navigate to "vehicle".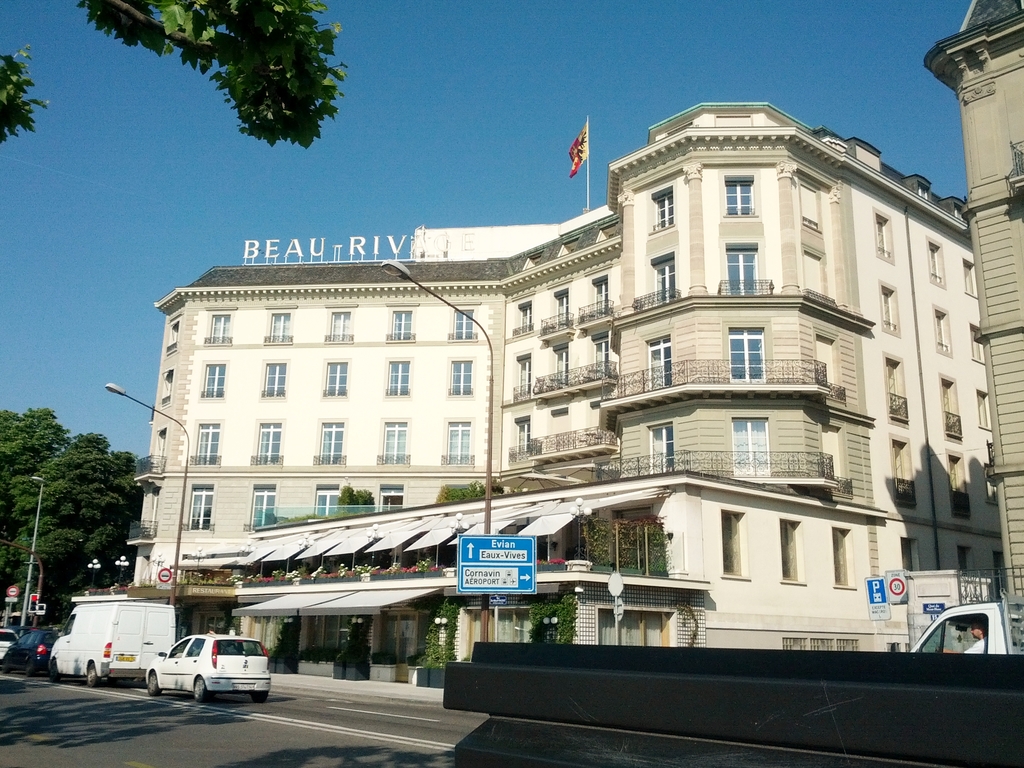
Navigation target: {"x1": 45, "y1": 604, "x2": 176, "y2": 688}.
